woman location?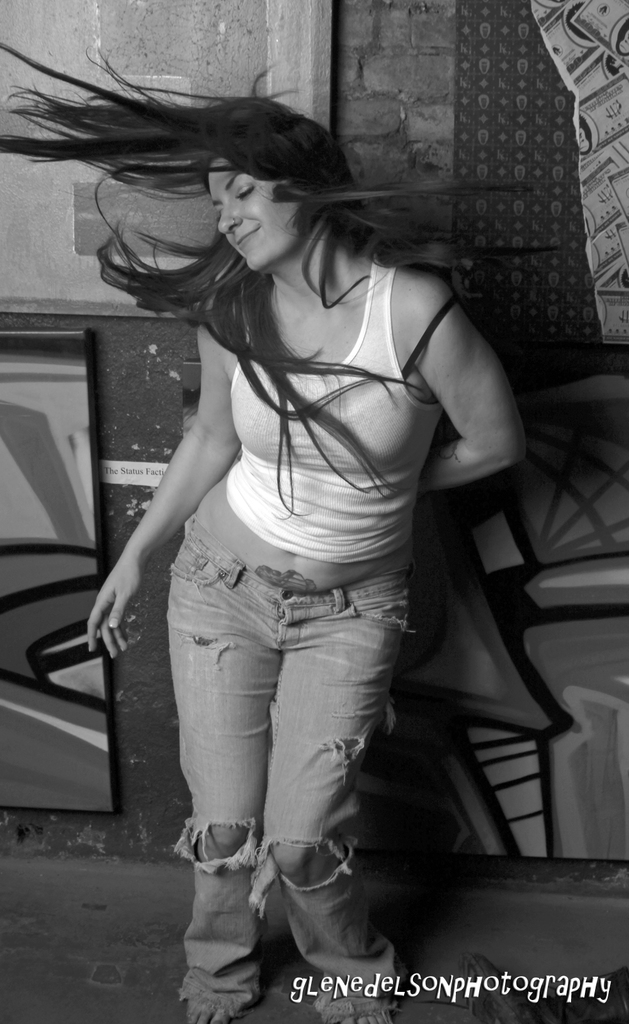
l=54, t=58, r=542, b=925
